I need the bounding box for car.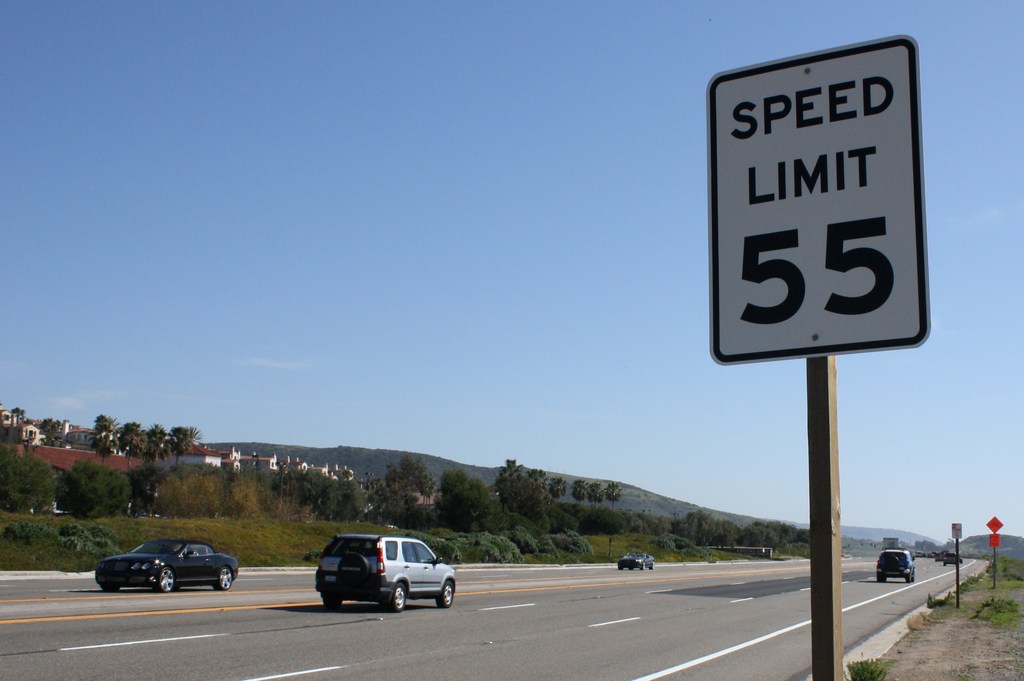
Here it is: 871:548:916:582.
